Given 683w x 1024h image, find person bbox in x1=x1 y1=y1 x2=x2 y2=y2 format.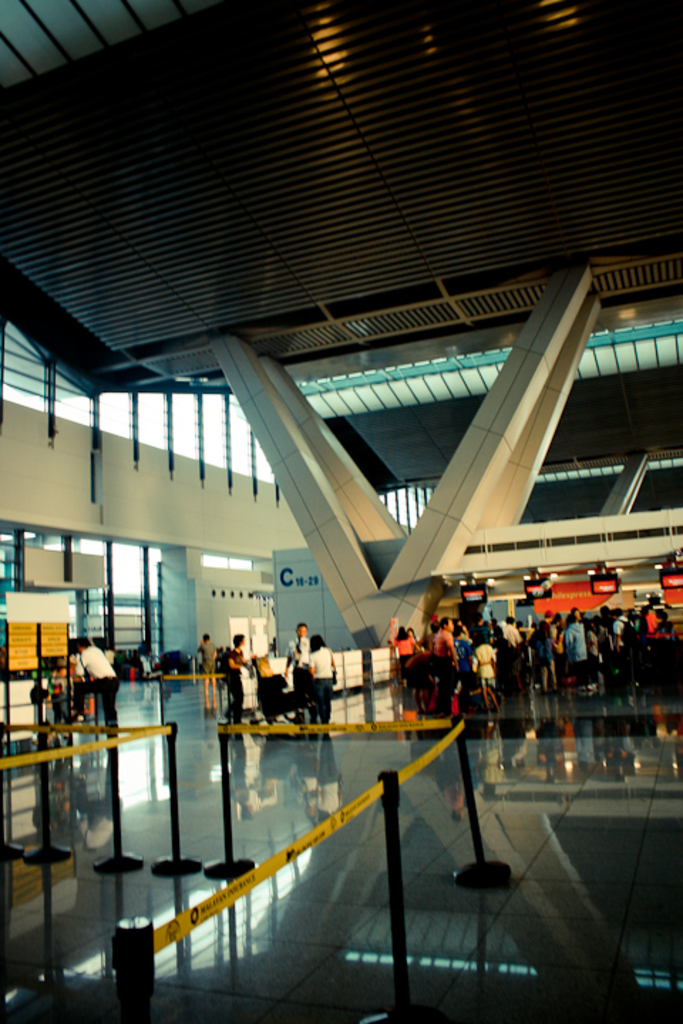
x1=192 y1=629 x2=222 y2=680.
